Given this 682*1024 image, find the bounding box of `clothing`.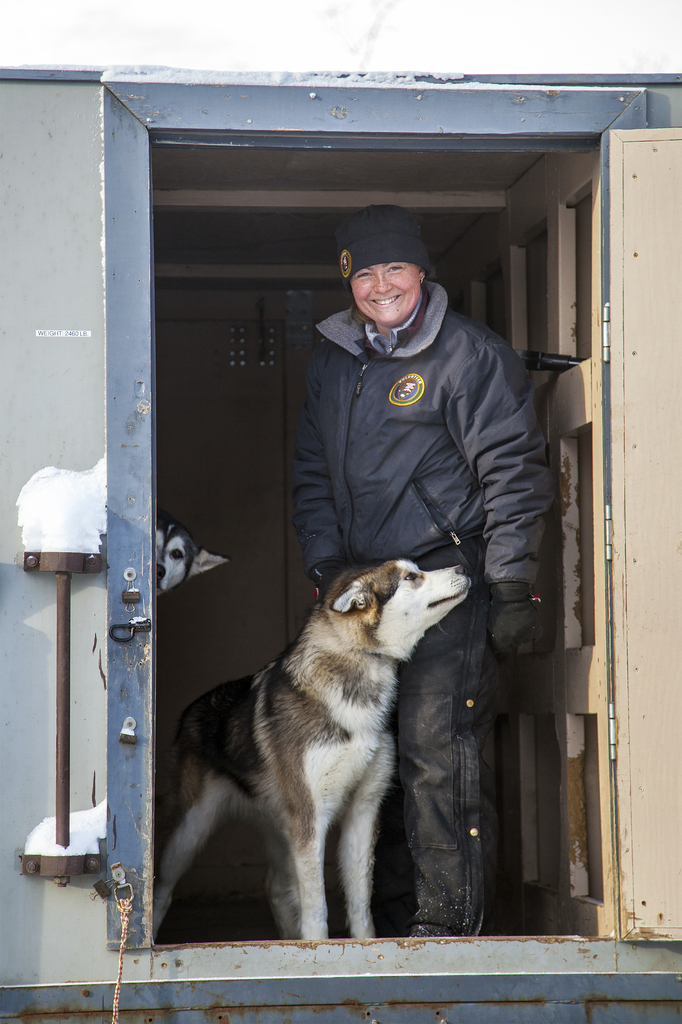
bbox=[127, 114, 550, 763].
